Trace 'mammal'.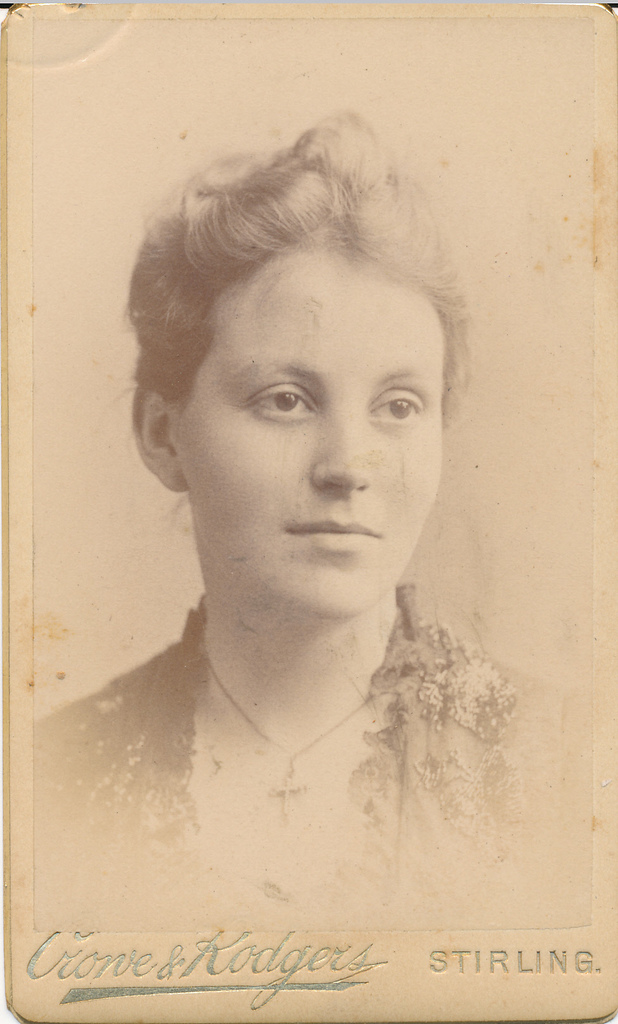
Traced to detection(52, 121, 556, 941).
